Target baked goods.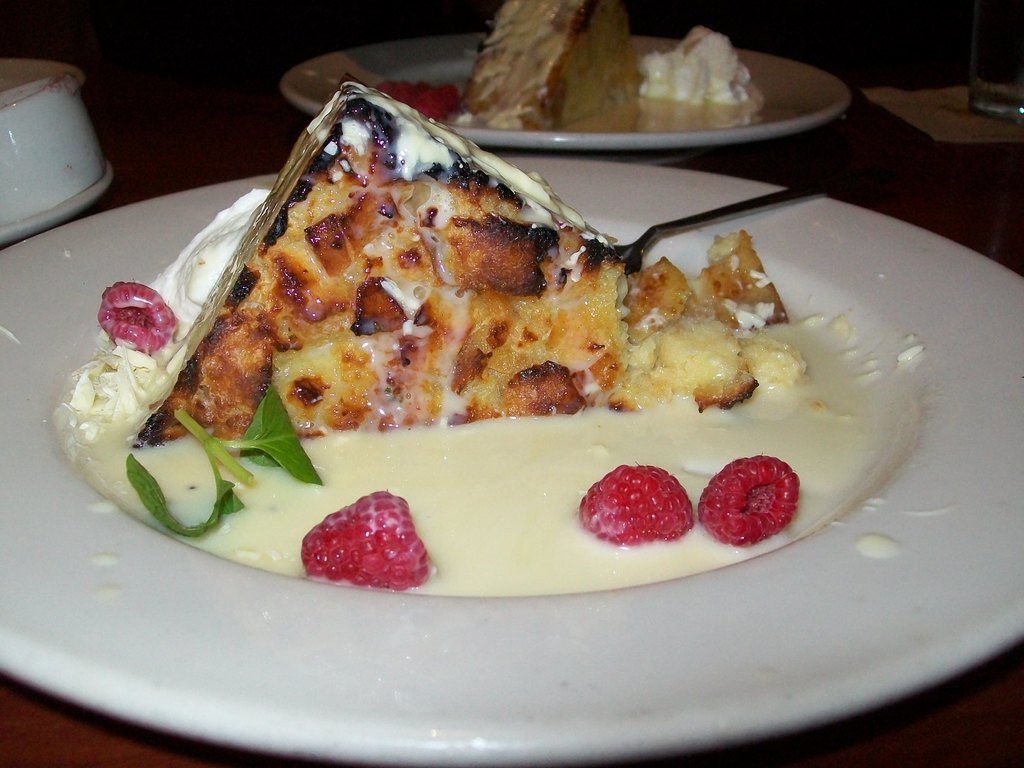
Target region: bbox(444, 0, 644, 134).
